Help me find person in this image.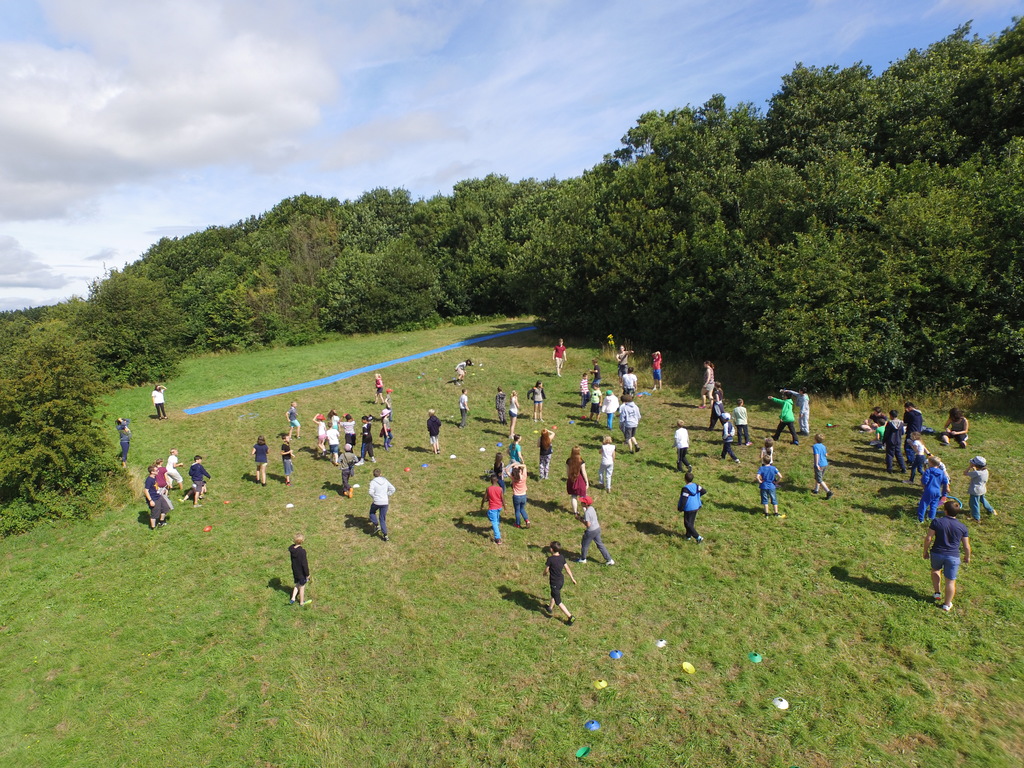
Found it: Rect(766, 395, 797, 446).
